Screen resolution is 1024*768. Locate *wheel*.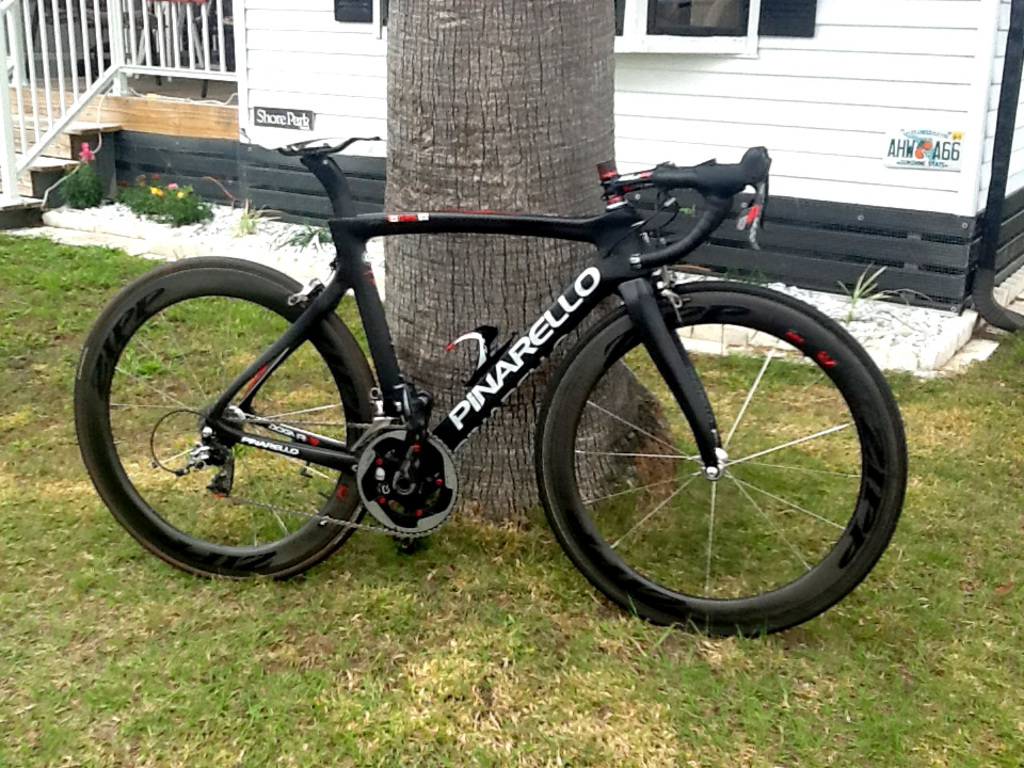
525:287:933:634.
